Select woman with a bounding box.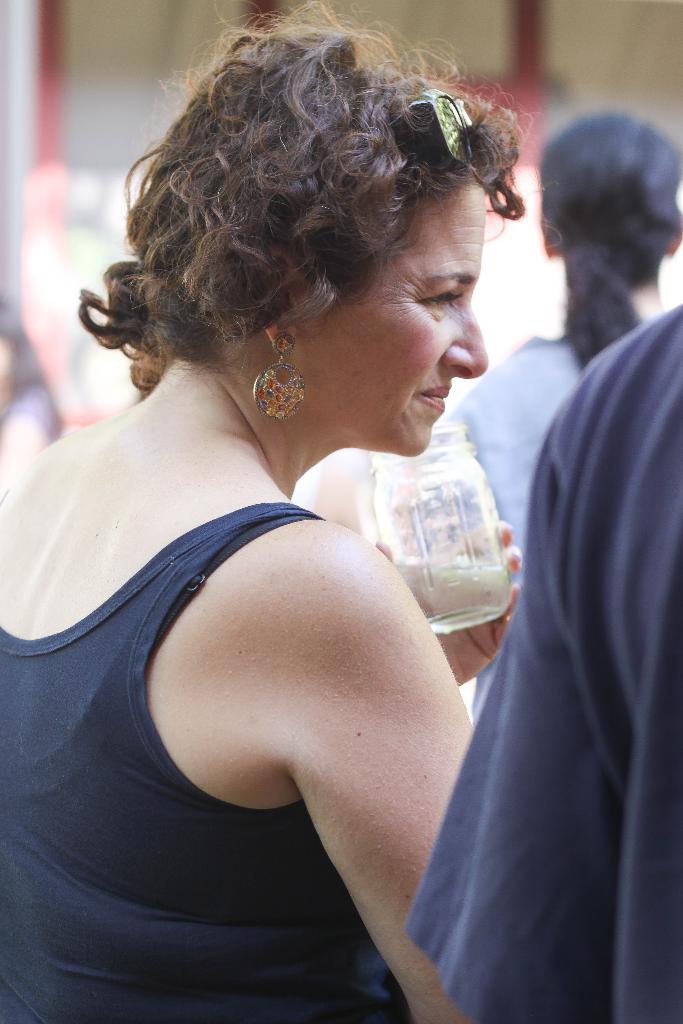
region(0, 1, 527, 1023).
